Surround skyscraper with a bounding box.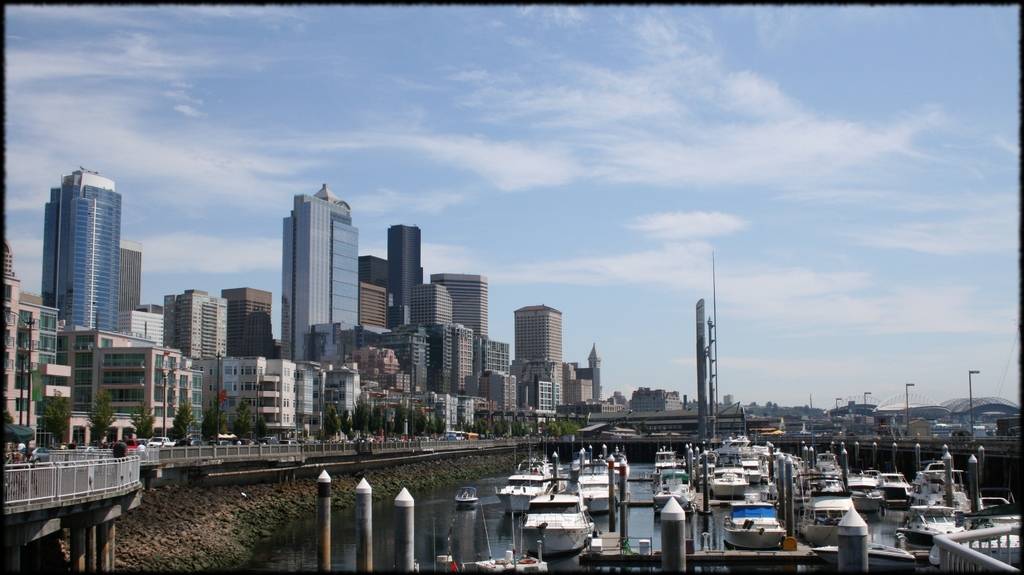
[left=391, top=219, right=420, bottom=340].
